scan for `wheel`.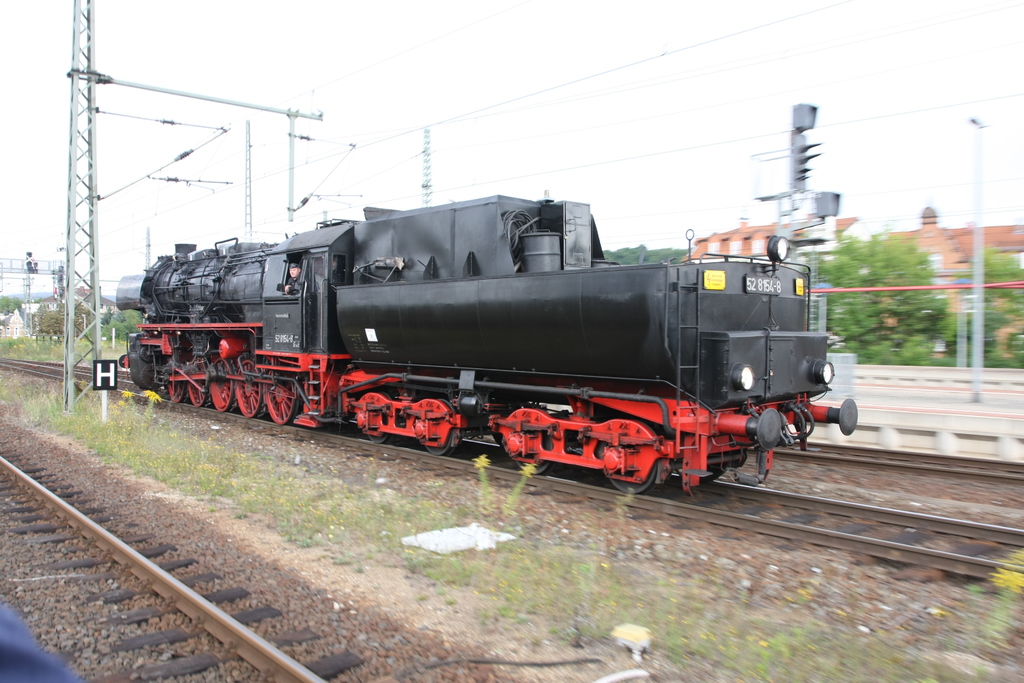
Scan result: Rect(508, 407, 552, 469).
